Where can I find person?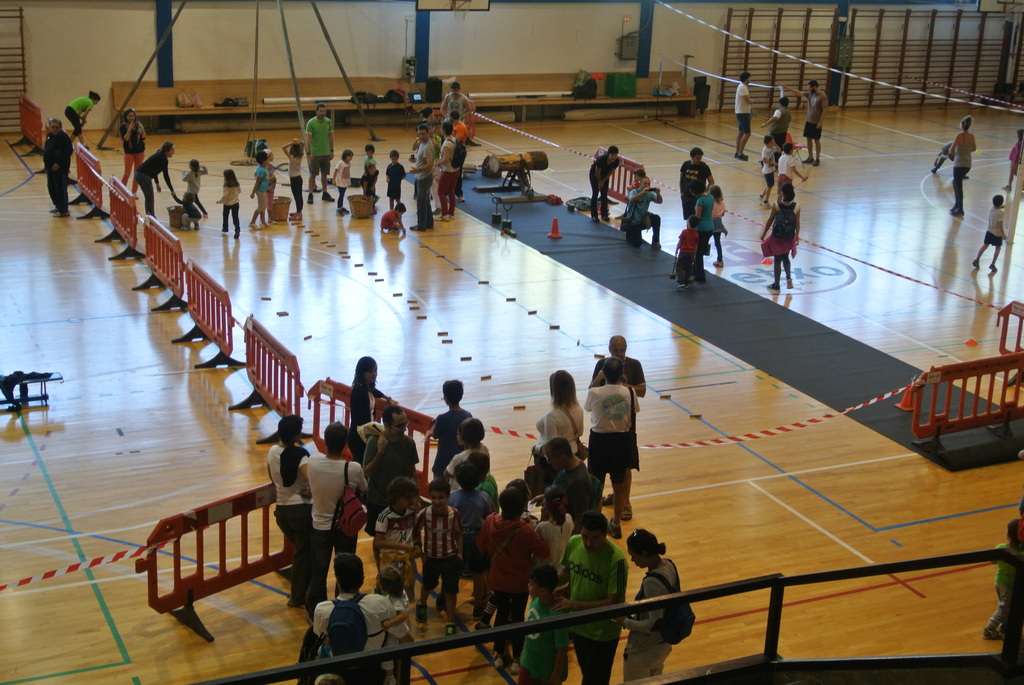
You can find it at 356, 159, 380, 202.
